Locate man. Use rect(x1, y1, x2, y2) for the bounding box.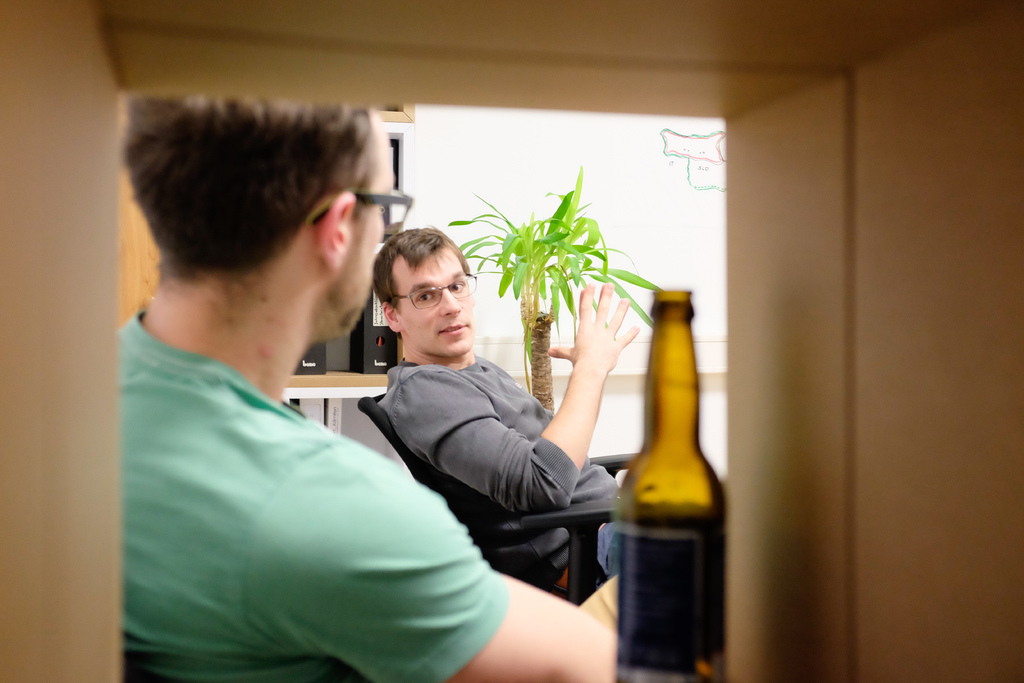
rect(353, 226, 651, 603).
